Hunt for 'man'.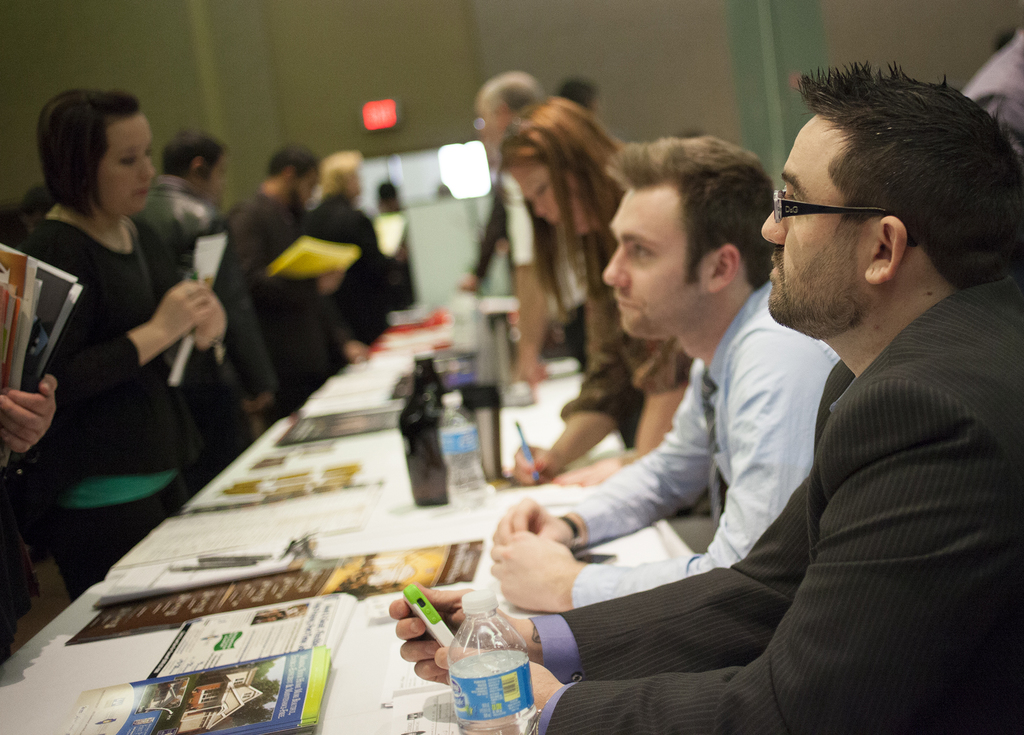
Hunted down at Rect(488, 134, 842, 614).
